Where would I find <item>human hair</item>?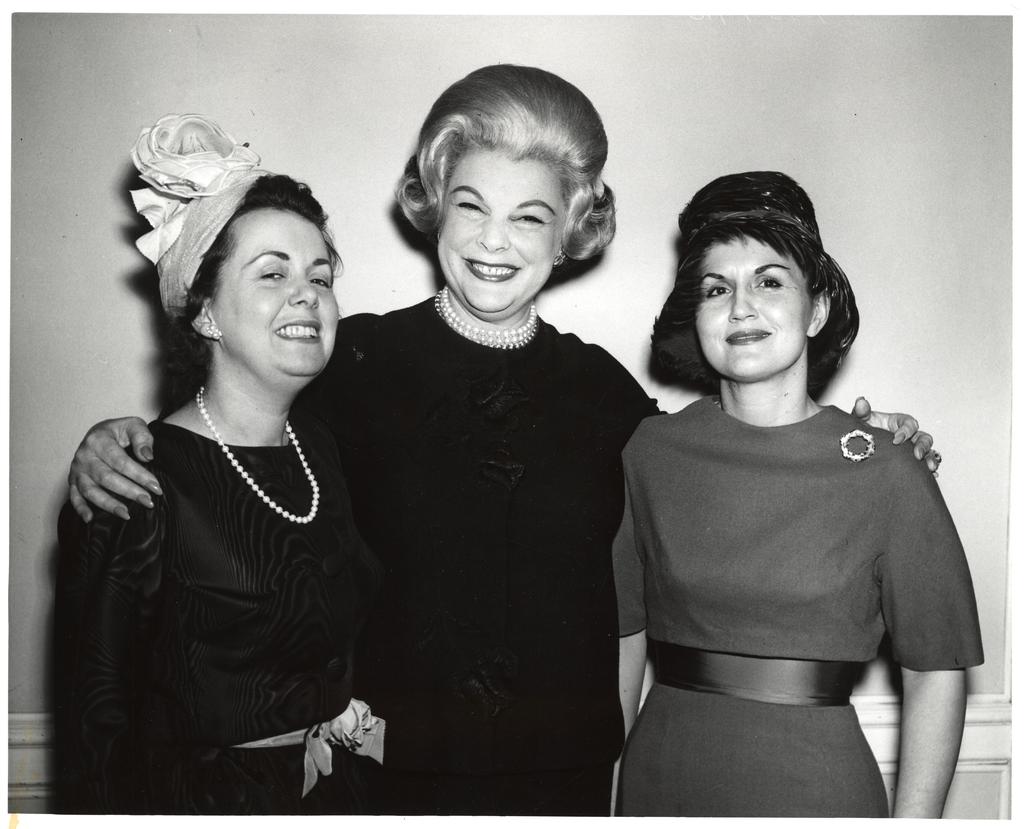
At box=[641, 214, 856, 394].
